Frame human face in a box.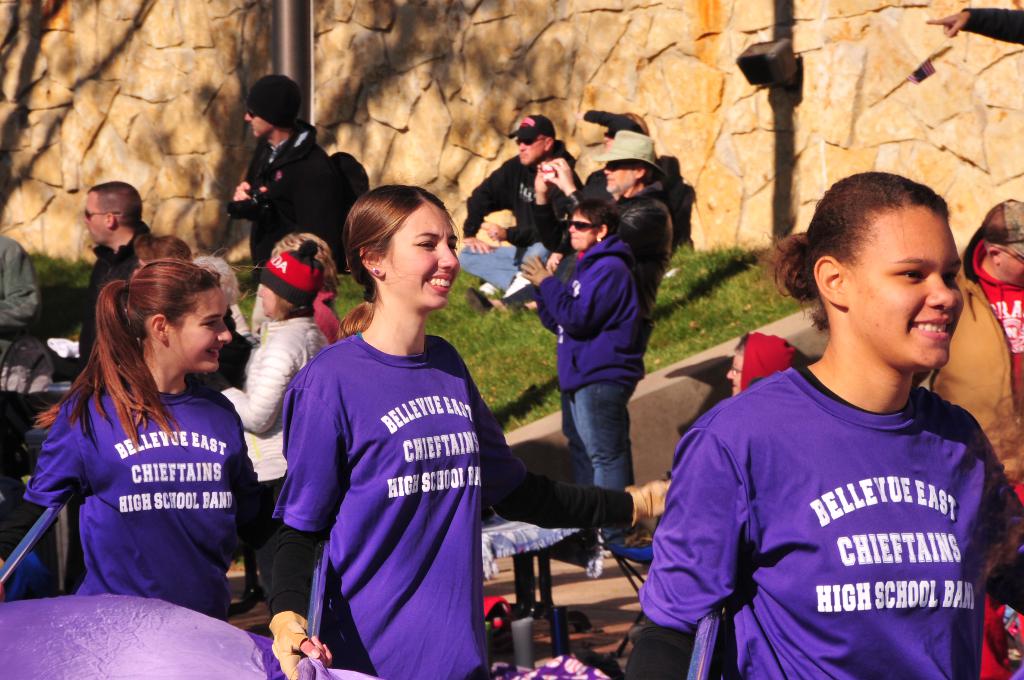
<box>244,109,271,138</box>.
